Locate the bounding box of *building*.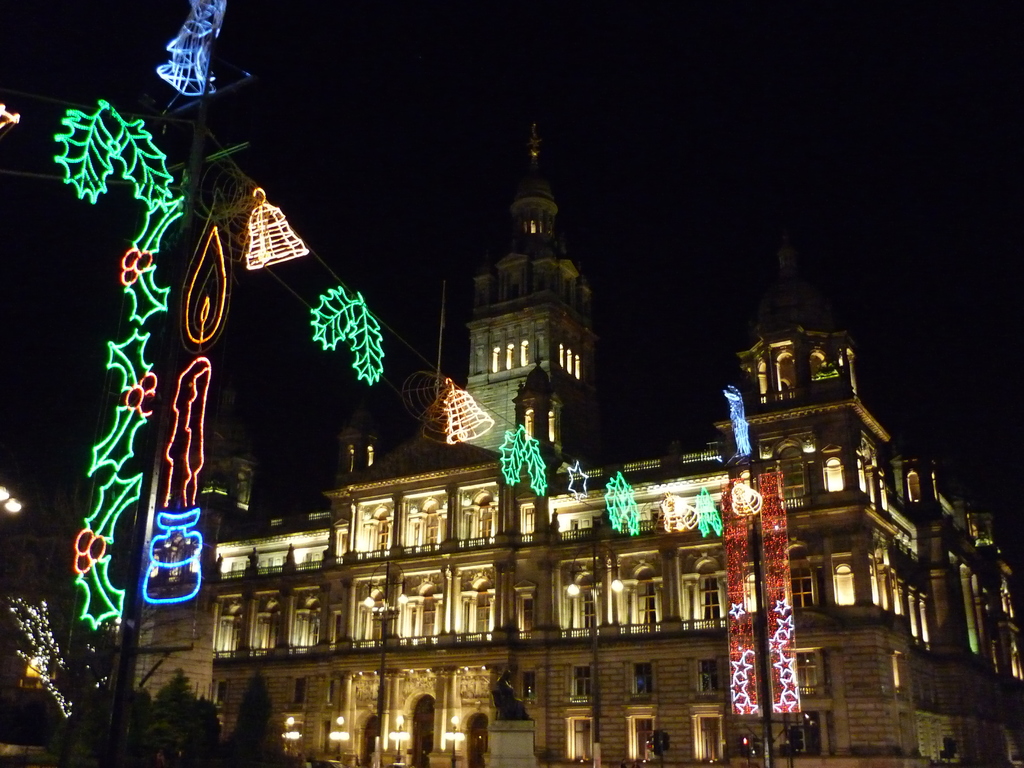
Bounding box: {"left": 132, "top": 123, "right": 1023, "bottom": 767}.
